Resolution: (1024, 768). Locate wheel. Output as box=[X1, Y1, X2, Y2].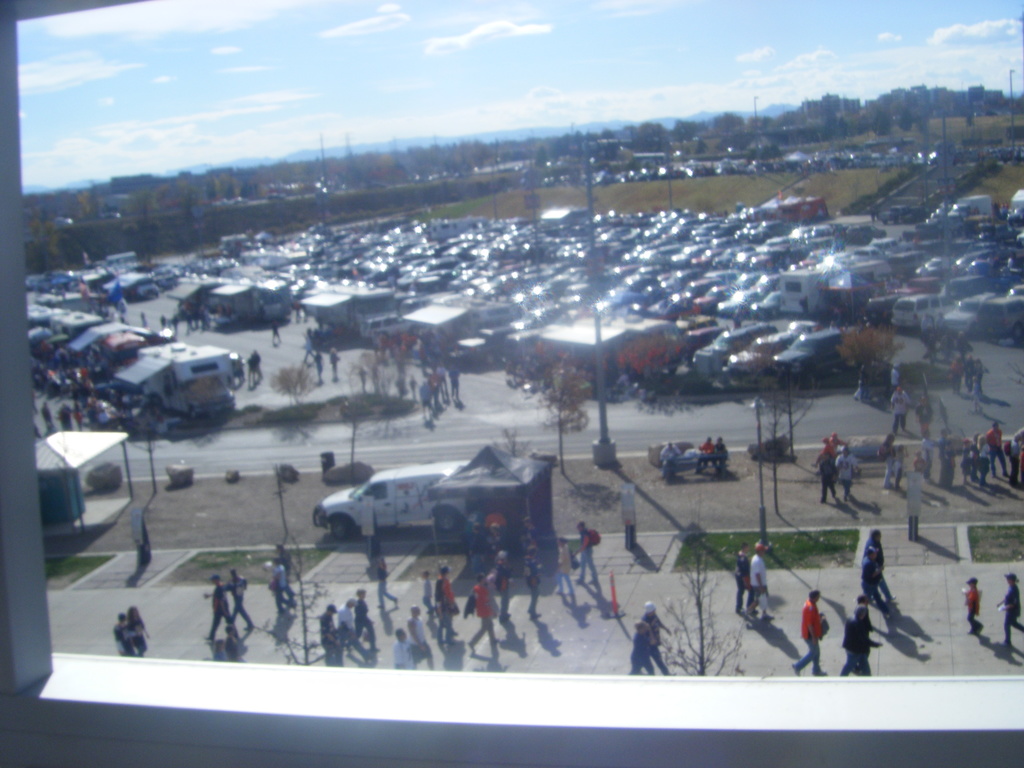
box=[436, 508, 467, 538].
